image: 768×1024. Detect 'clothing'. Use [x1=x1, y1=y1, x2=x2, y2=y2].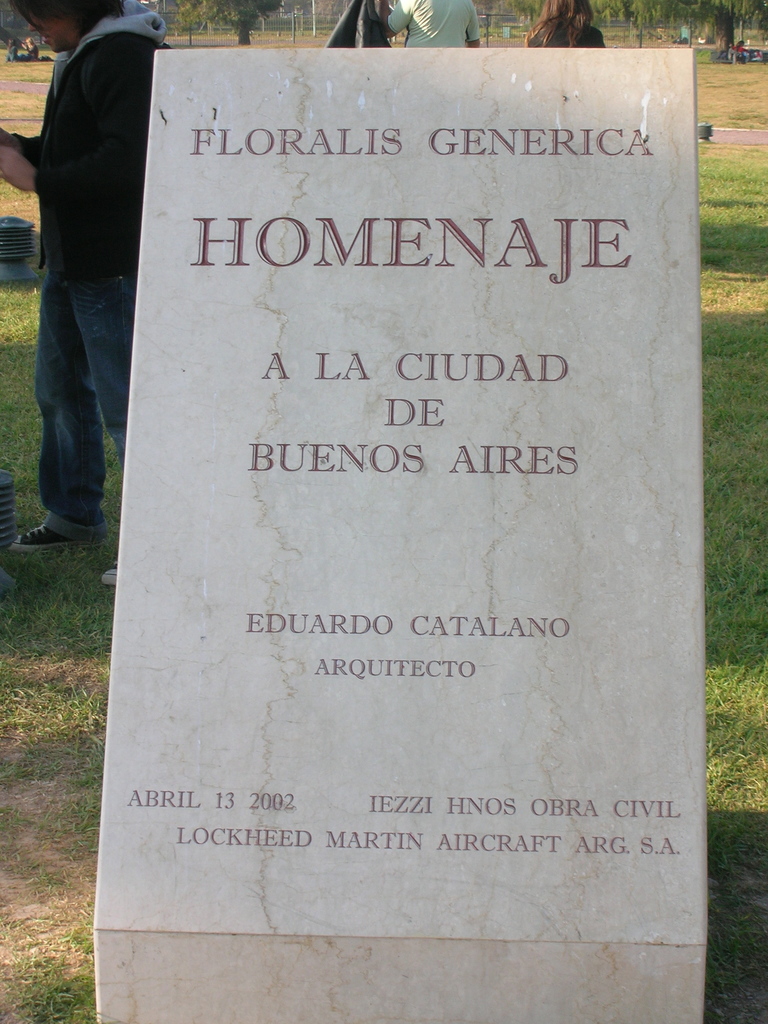
[x1=23, y1=42, x2=39, y2=60].
